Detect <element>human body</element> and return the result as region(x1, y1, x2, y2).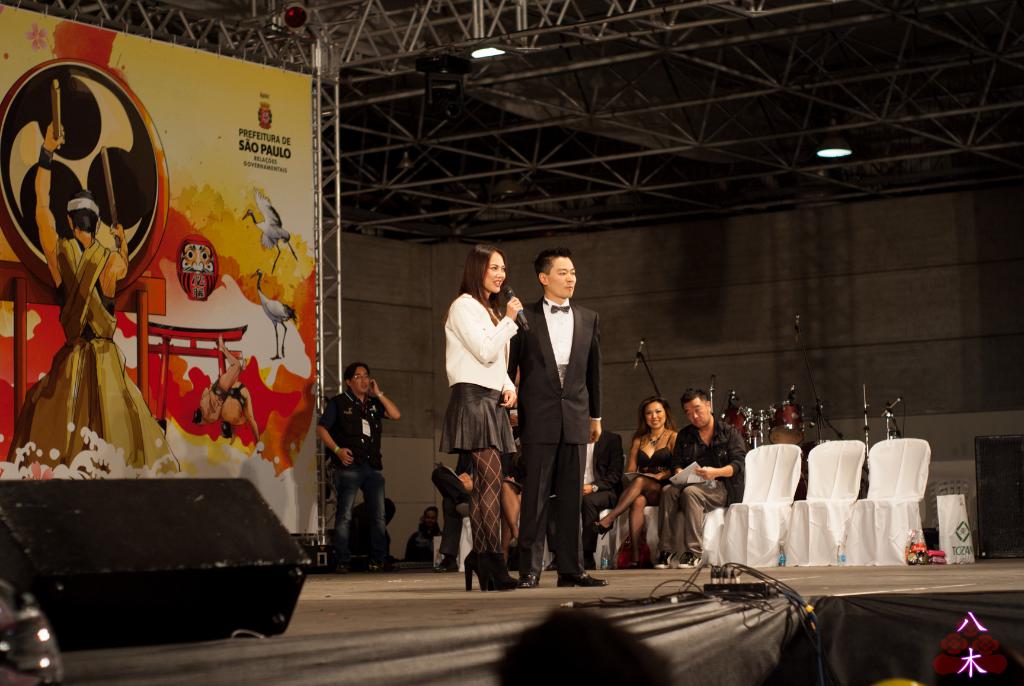
region(316, 363, 399, 573).
